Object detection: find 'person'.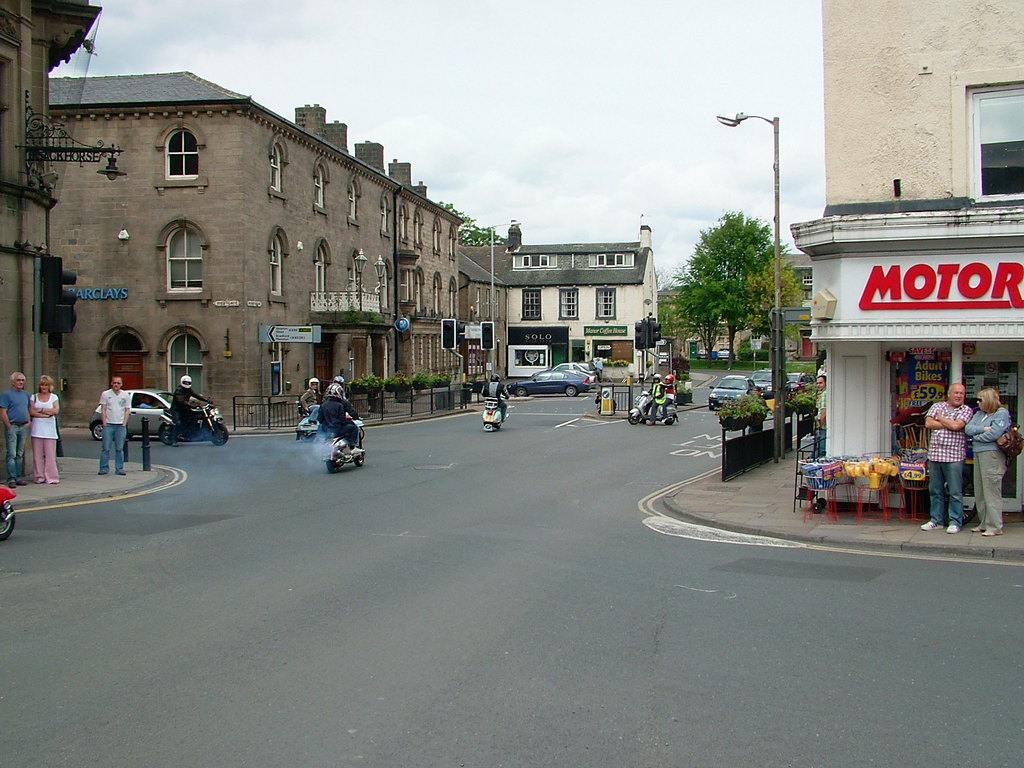
[295,383,357,477].
